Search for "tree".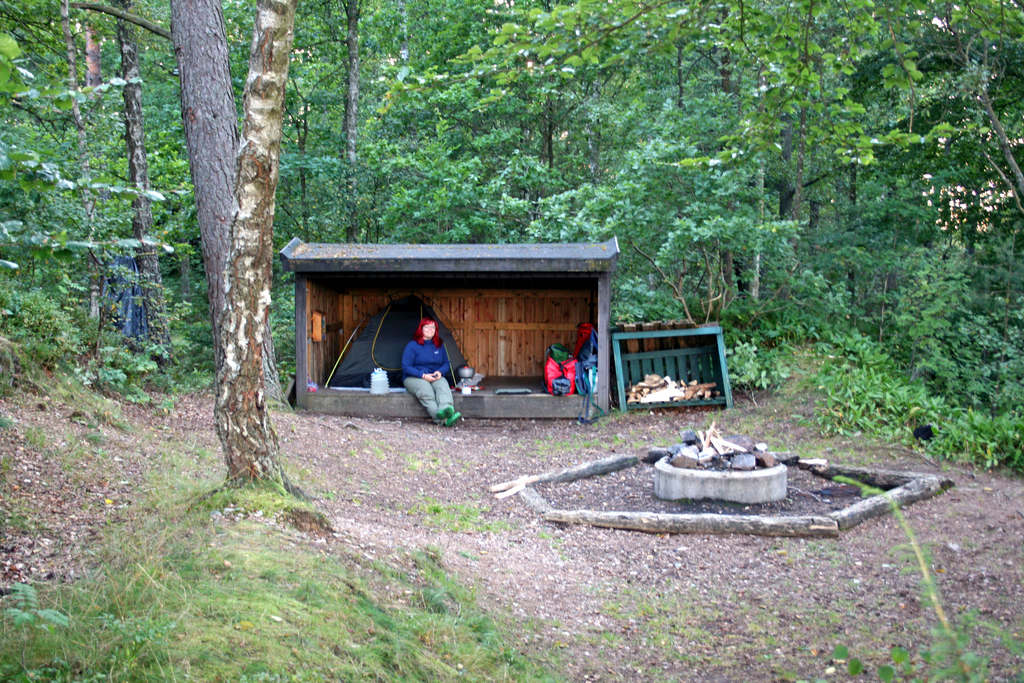
Found at (left=110, top=0, right=173, bottom=359).
